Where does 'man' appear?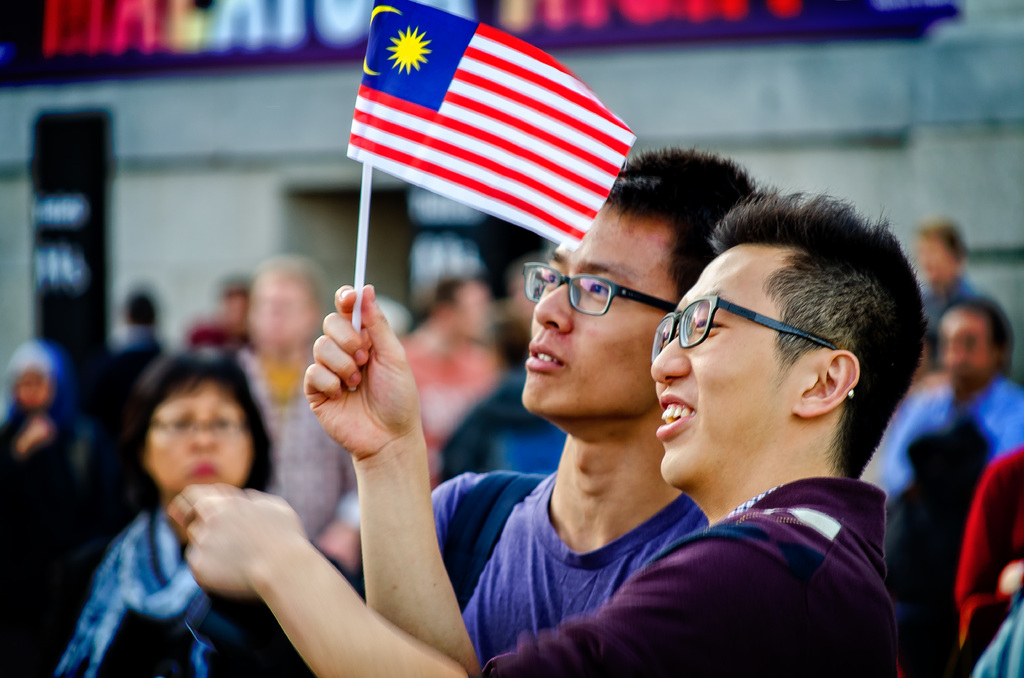
Appears at Rect(920, 214, 980, 339).
